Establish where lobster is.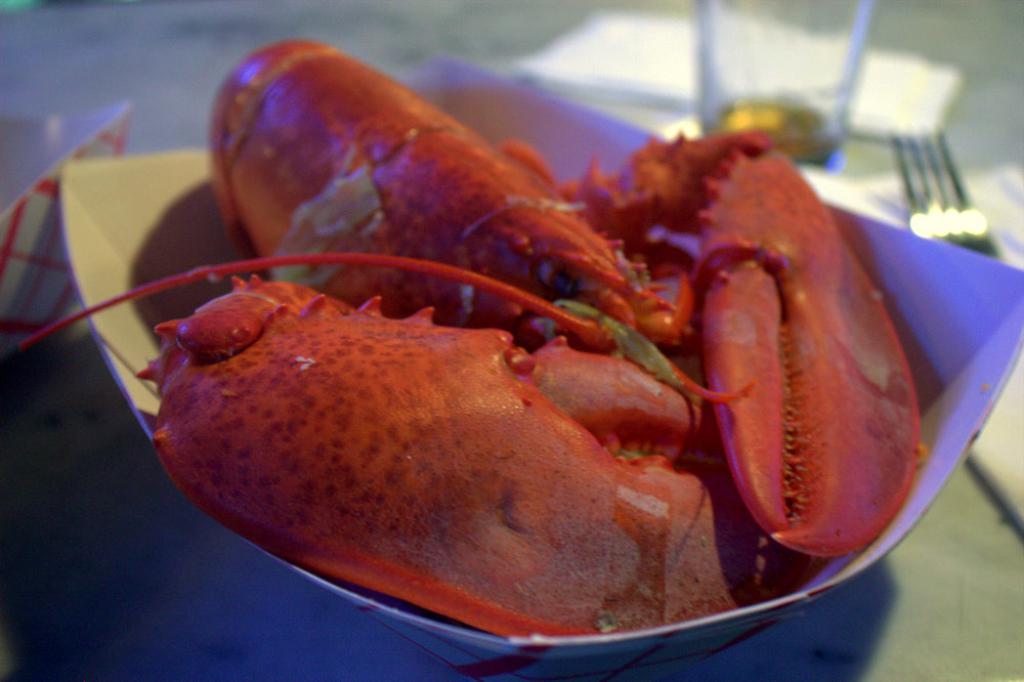
Established at left=113, top=288, right=757, bottom=629.
